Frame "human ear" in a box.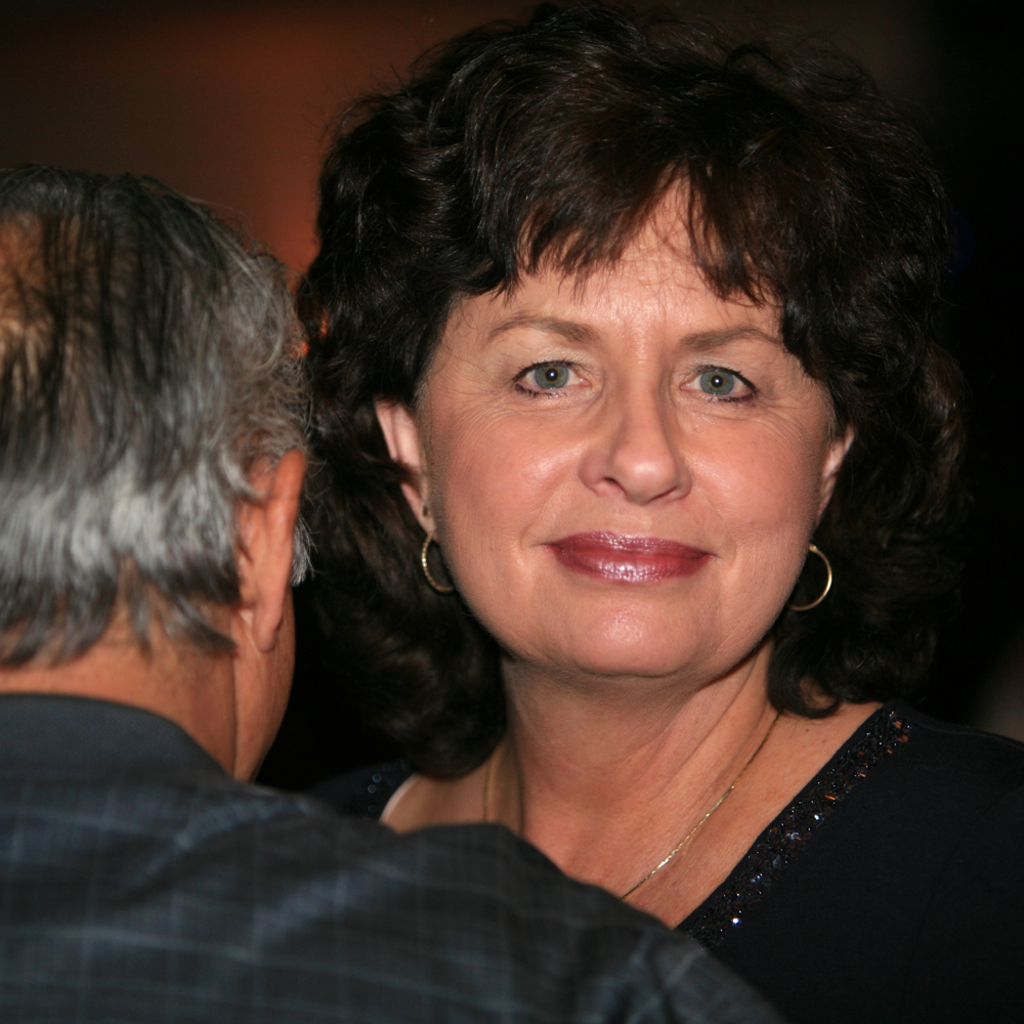
l=813, t=419, r=856, b=522.
